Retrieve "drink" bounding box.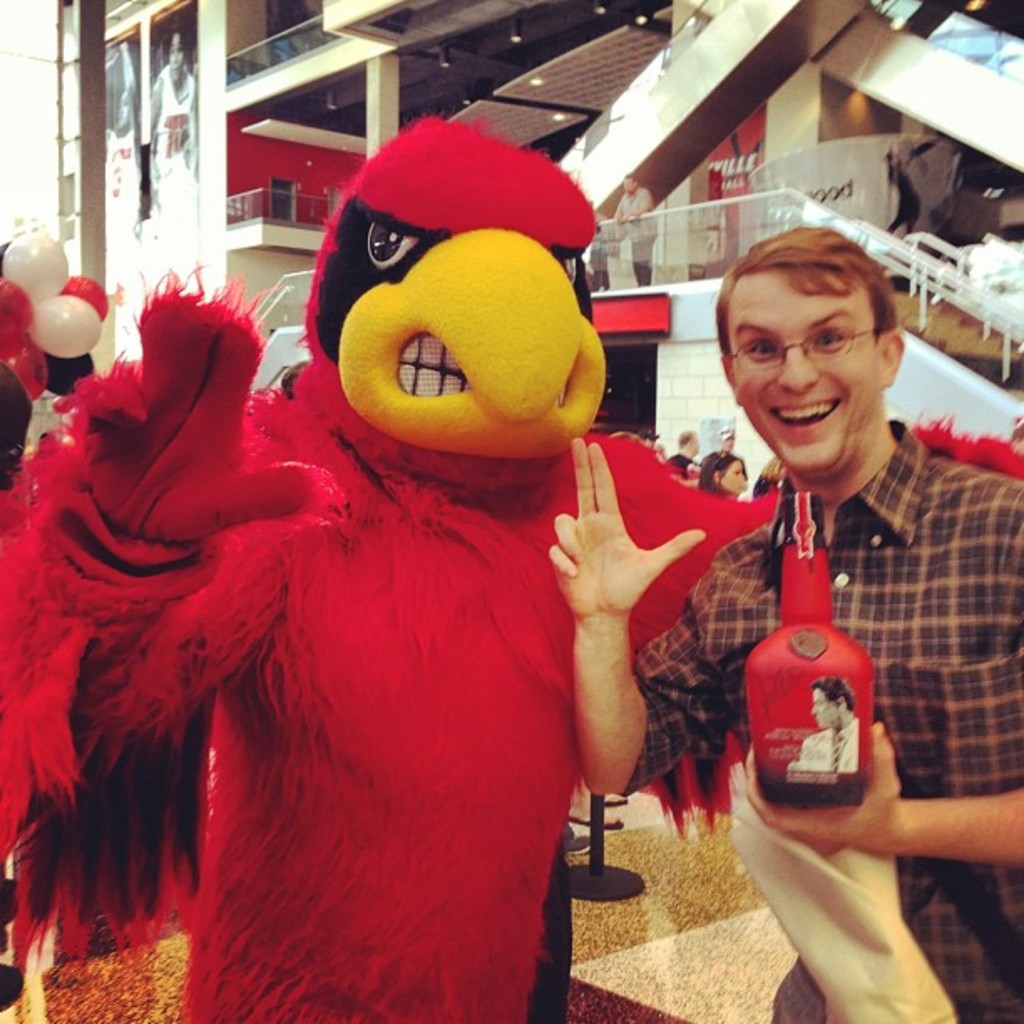
Bounding box: [x1=740, y1=484, x2=880, y2=795].
